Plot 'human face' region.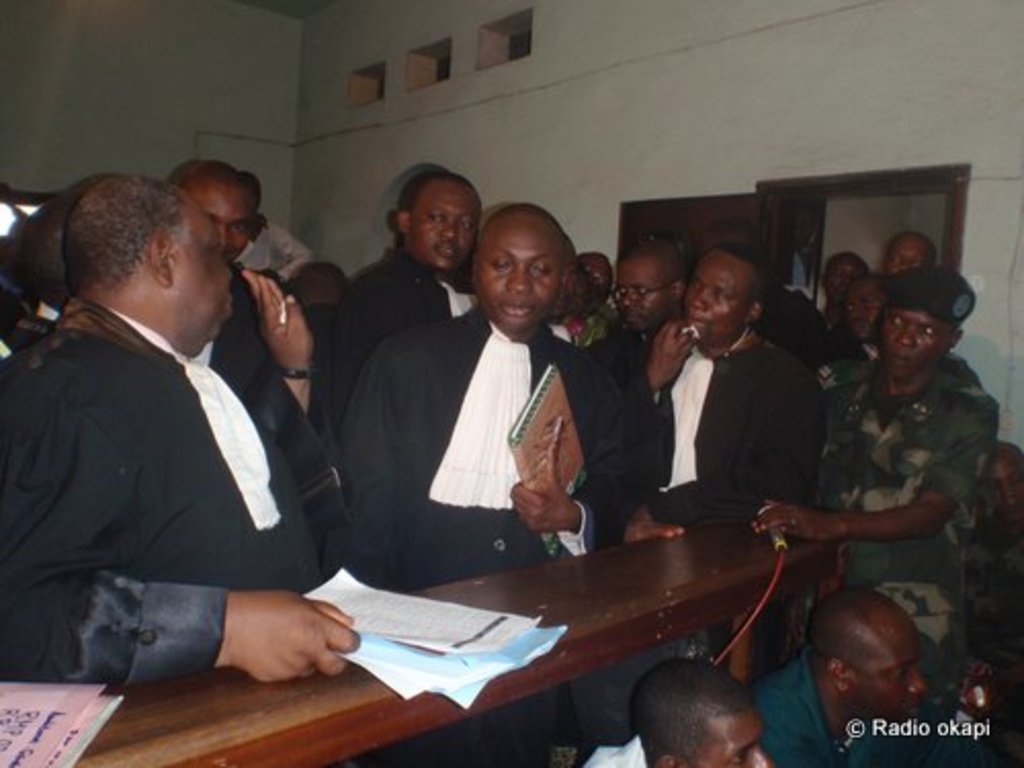
Plotted at box(414, 180, 475, 268).
